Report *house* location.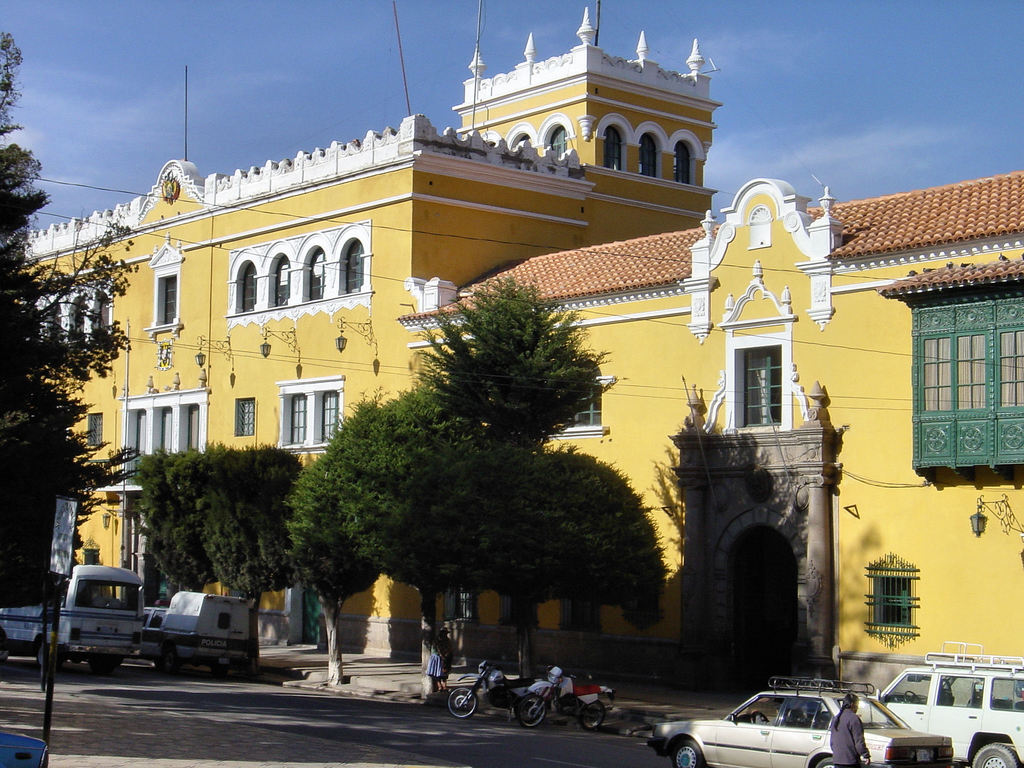
Report: l=397, t=185, r=1023, b=663.
